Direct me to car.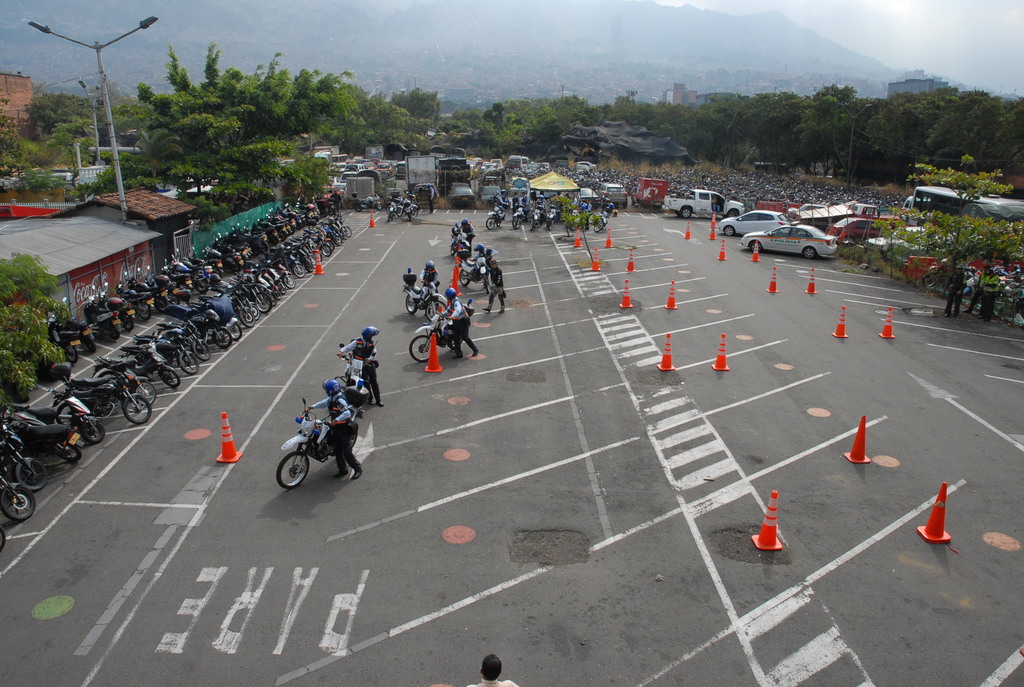
Direction: x1=448 y1=180 x2=477 y2=205.
